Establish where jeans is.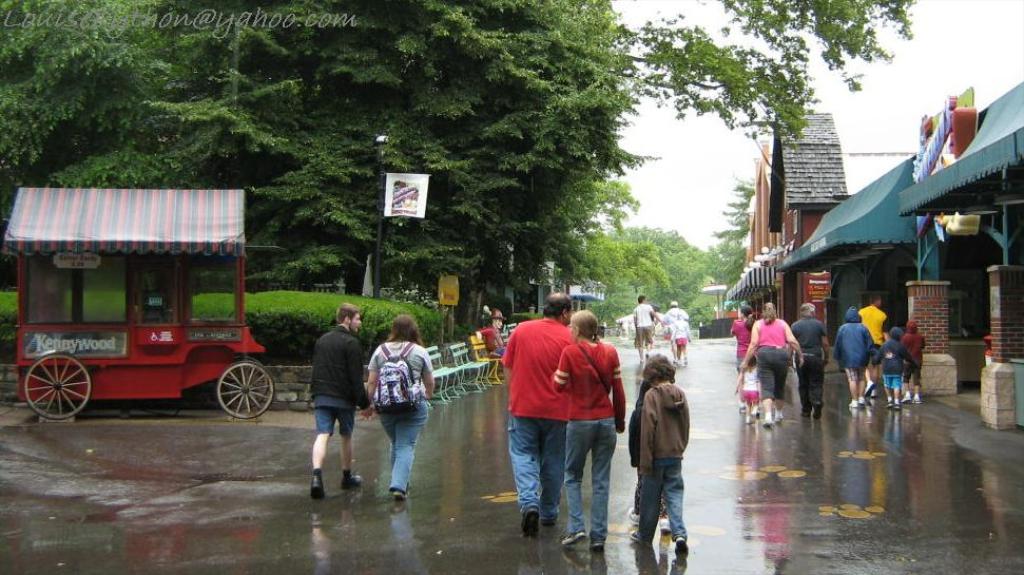
Established at [x1=635, y1=330, x2=656, y2=348].
